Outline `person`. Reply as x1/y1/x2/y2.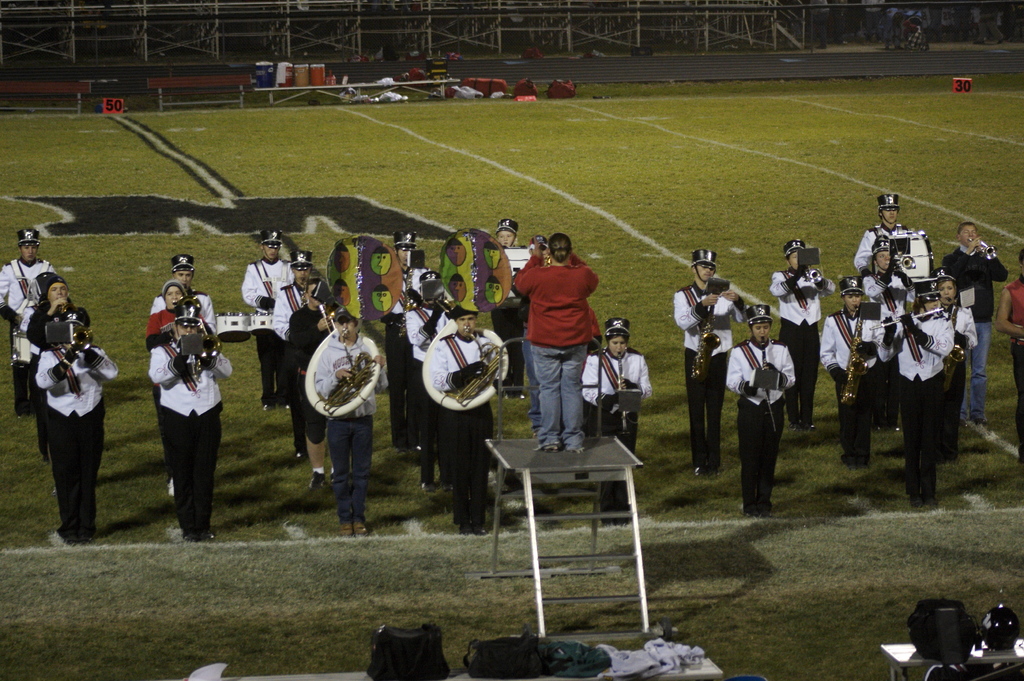
491/215/521/248.
